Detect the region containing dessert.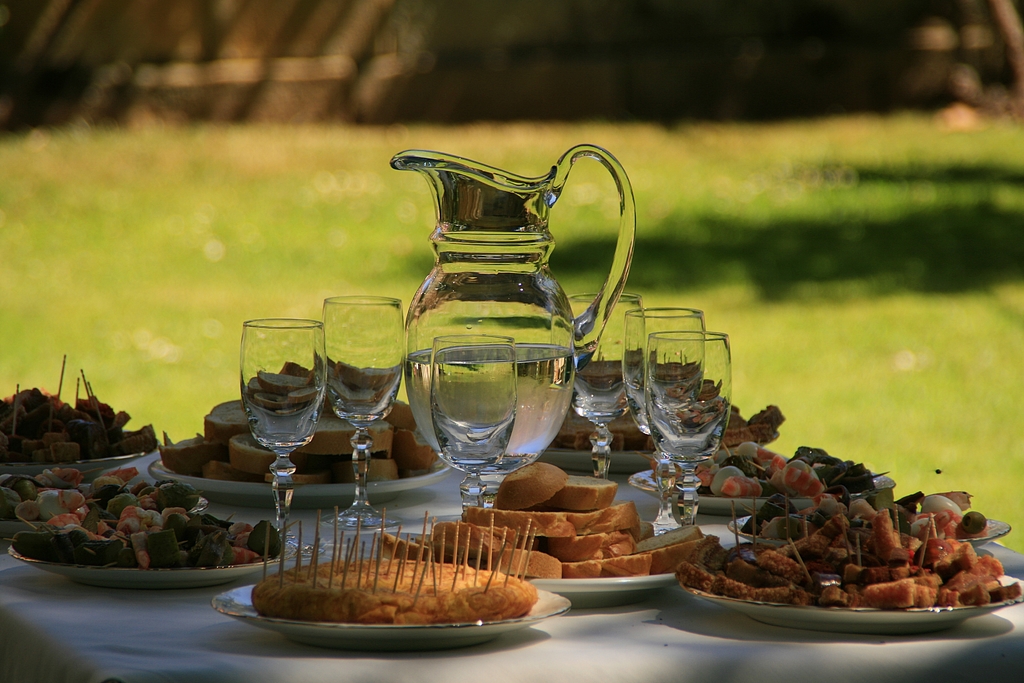
(left=566, top=552, right=657, bottom=575).
